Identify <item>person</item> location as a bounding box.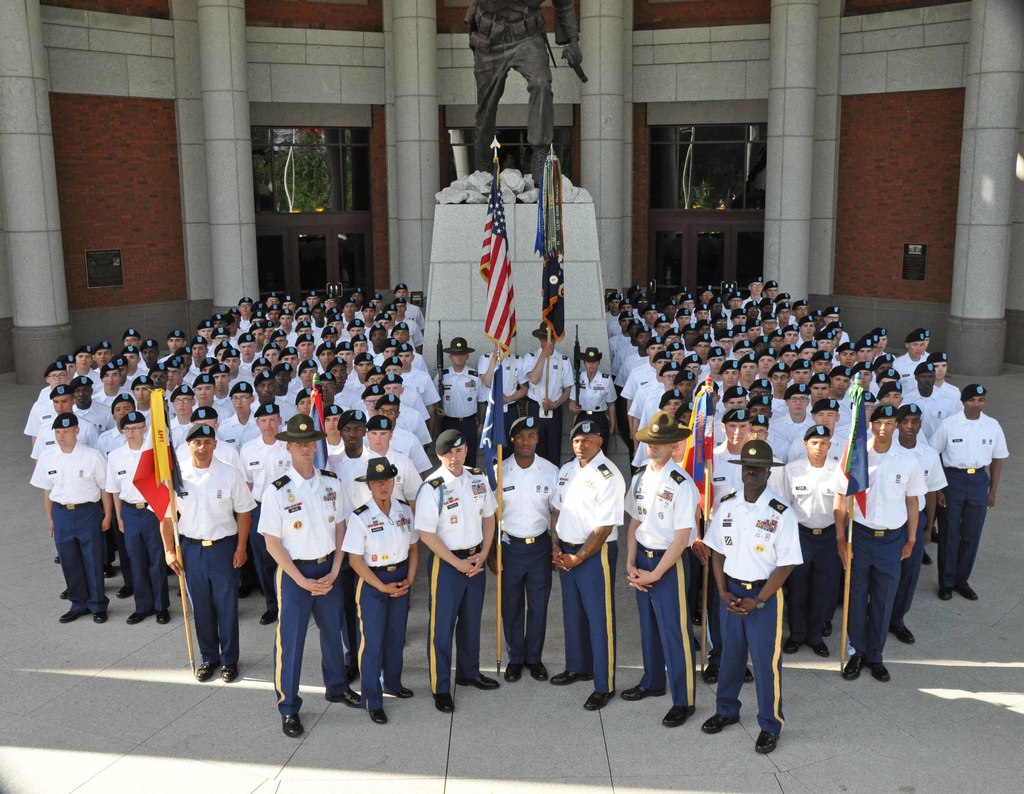
<bbox>132, 375, 161, 425</bbox>.
